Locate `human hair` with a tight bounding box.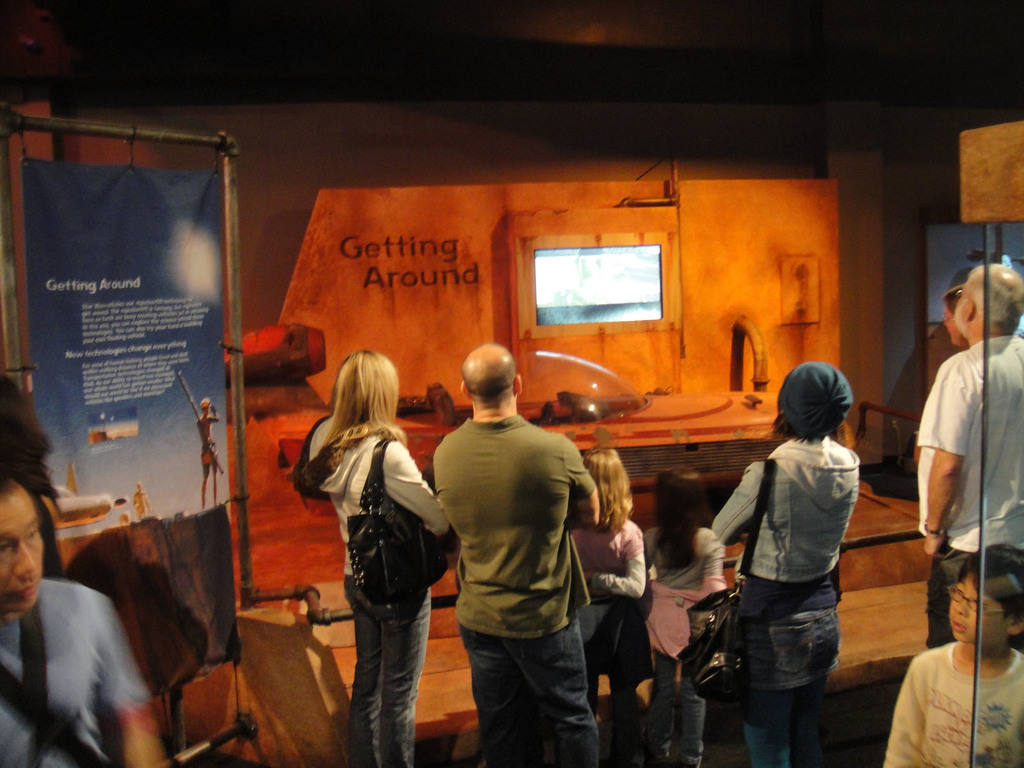
box(579, 446, 635, 529).
